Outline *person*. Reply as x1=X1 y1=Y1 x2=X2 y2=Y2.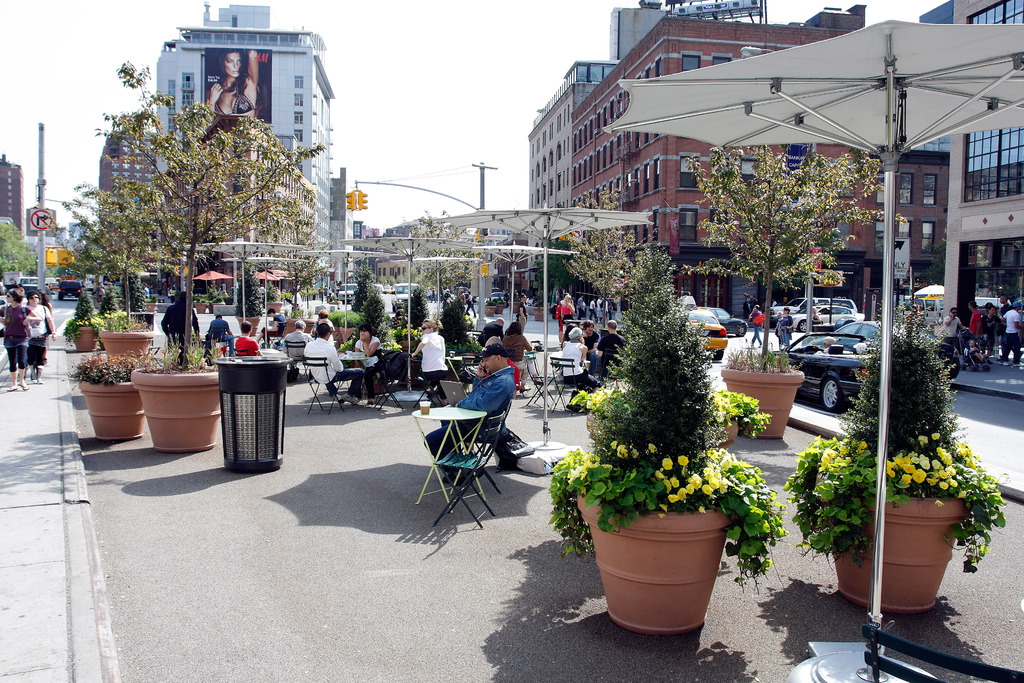
x1=423 y1=343 x2=516 y2=486.
